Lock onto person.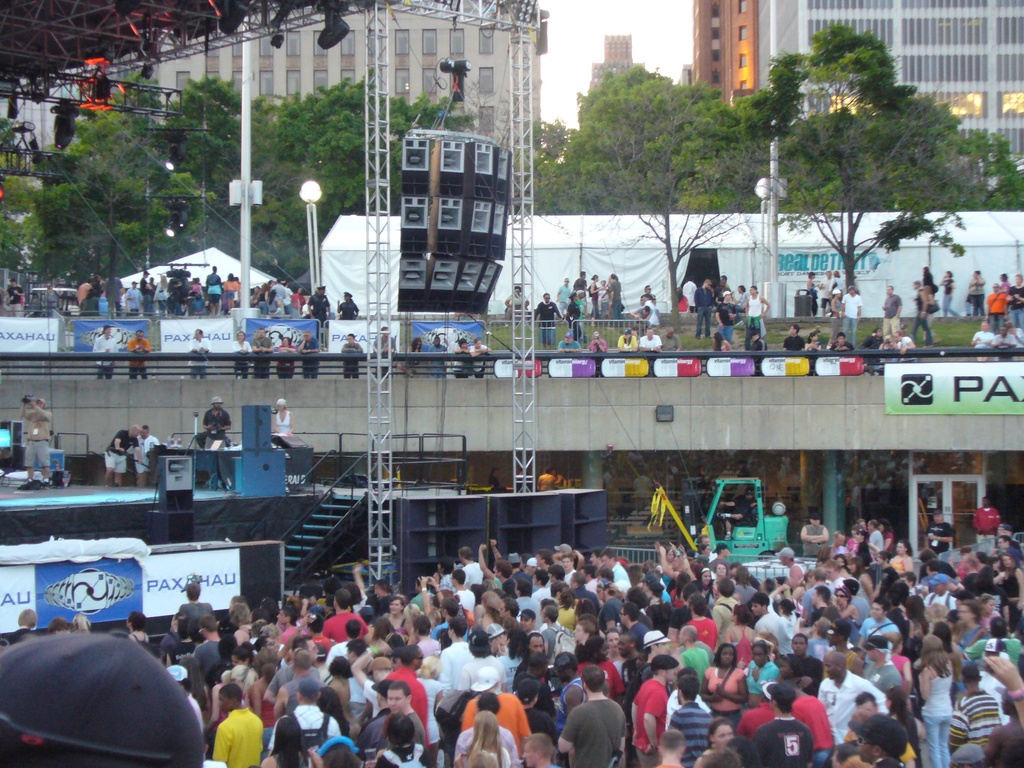
Locked: rect(642, 281, 655, 307).
